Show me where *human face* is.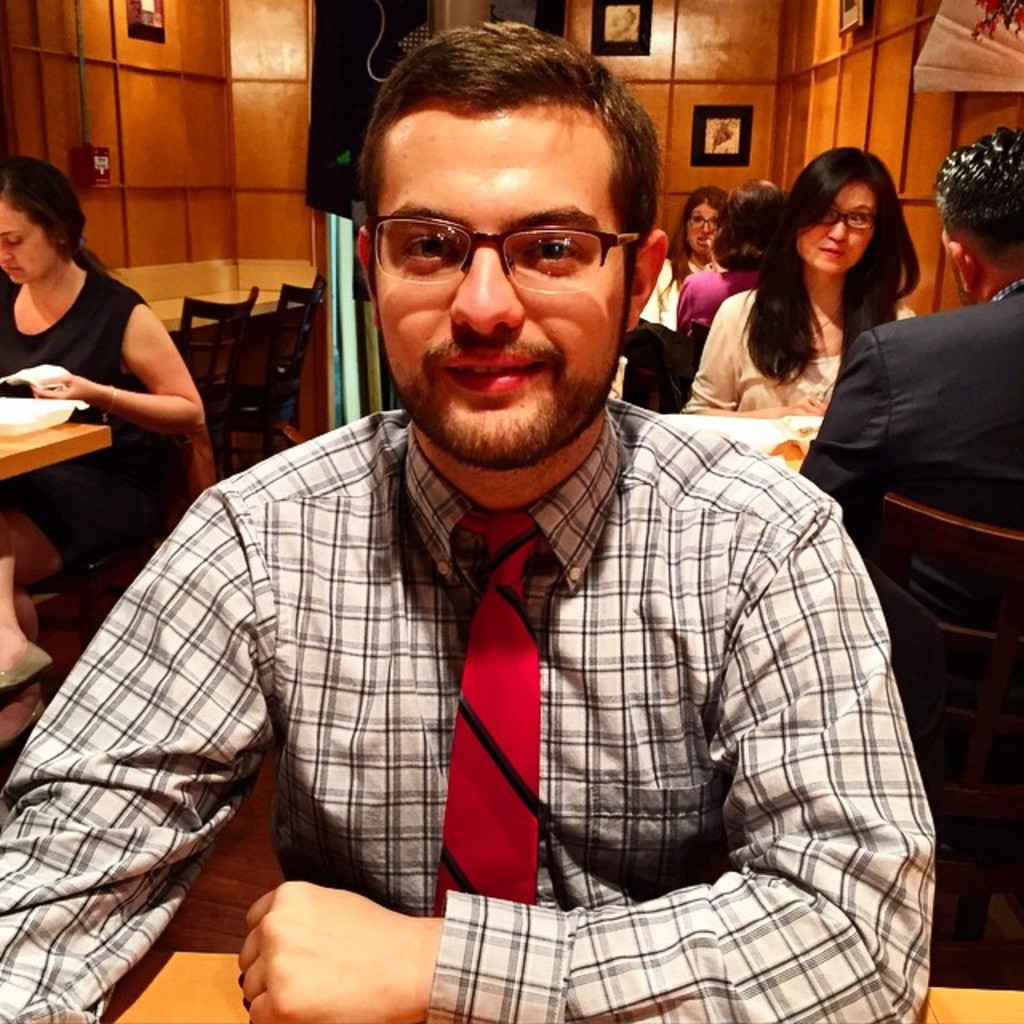
*human face* is at bbox=[795, 181, 872, 272].
